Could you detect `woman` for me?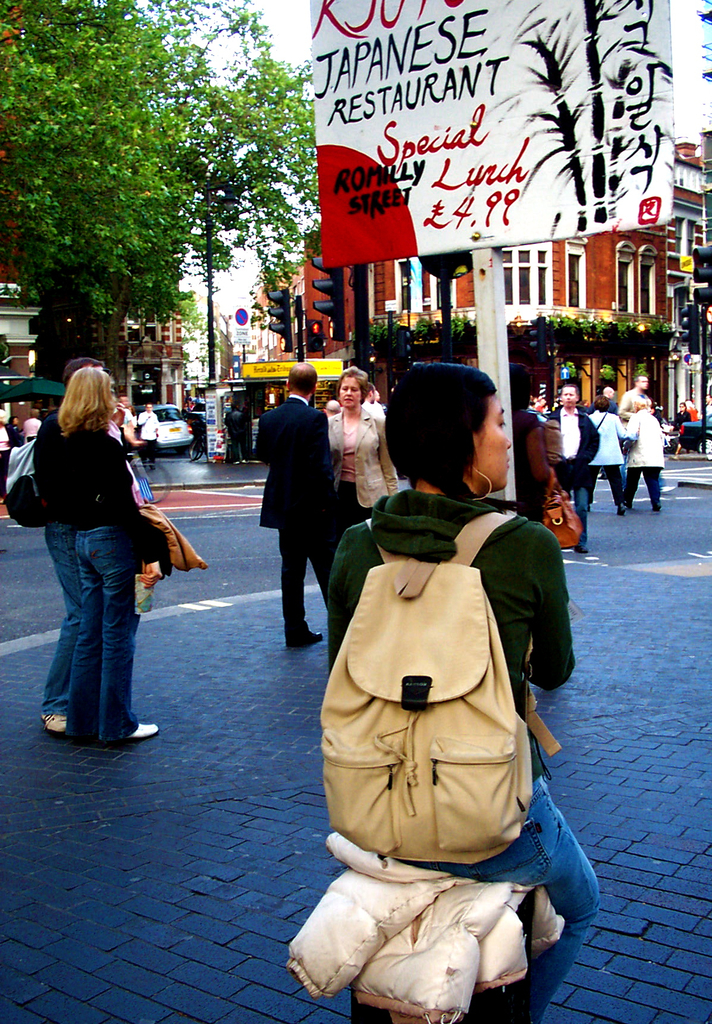
Detection result: <region>576, 397, 628, 511</region>.
